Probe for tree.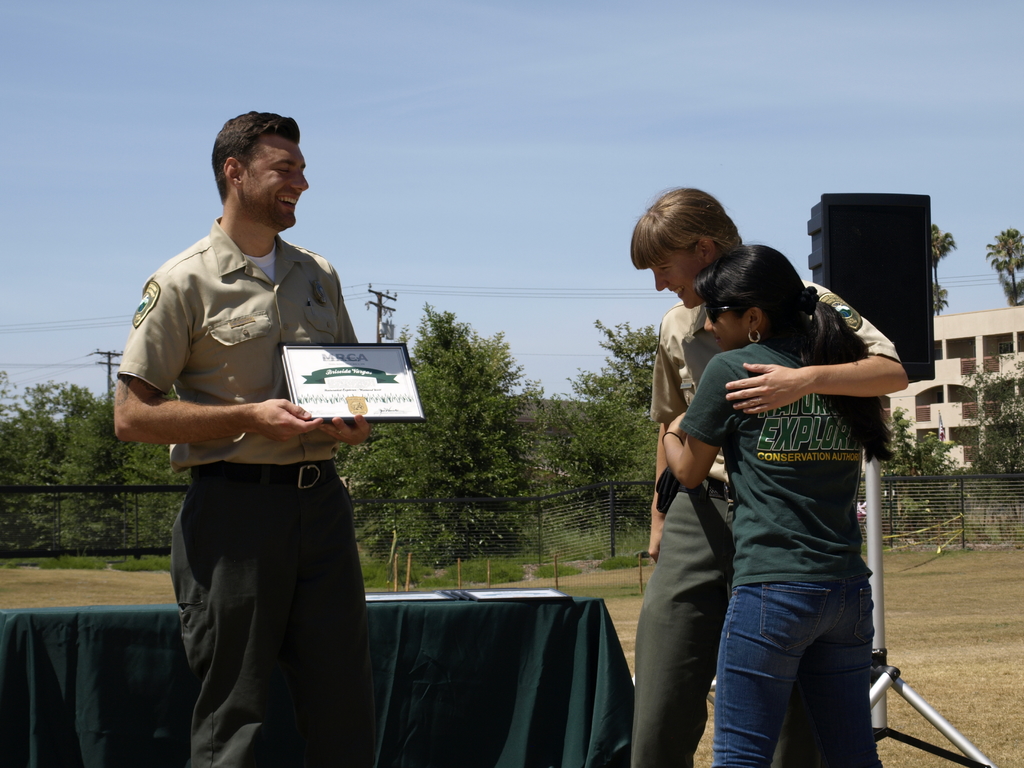
Probe result: (x1=344, y1=303, x2=538, y2=568).
